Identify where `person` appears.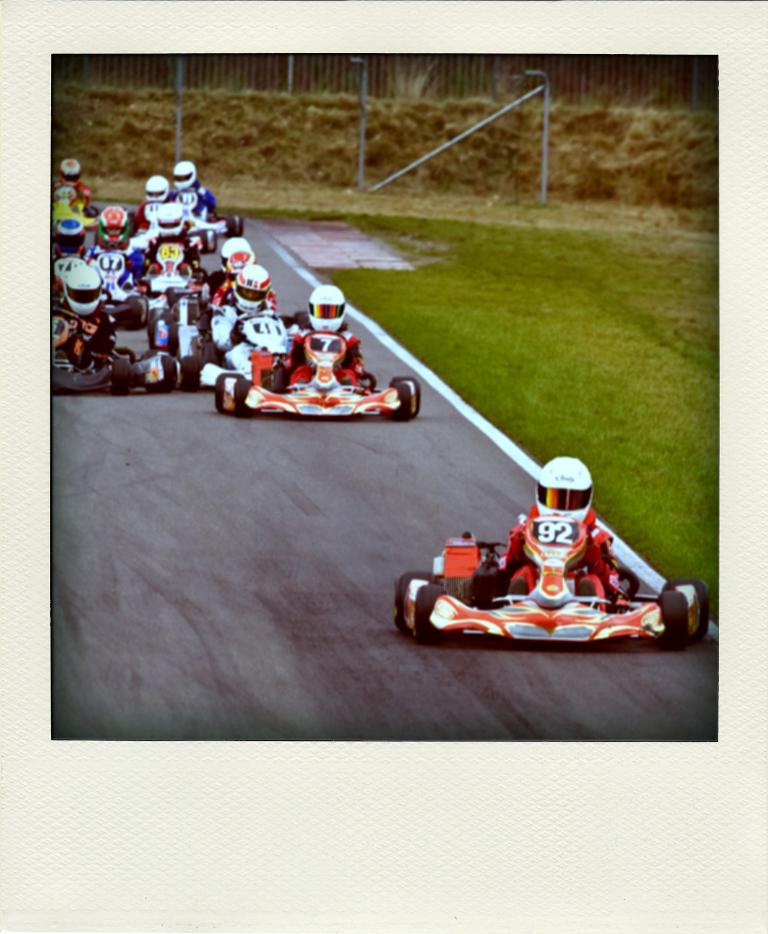
Appears at region(291, 278, 362, 369).
